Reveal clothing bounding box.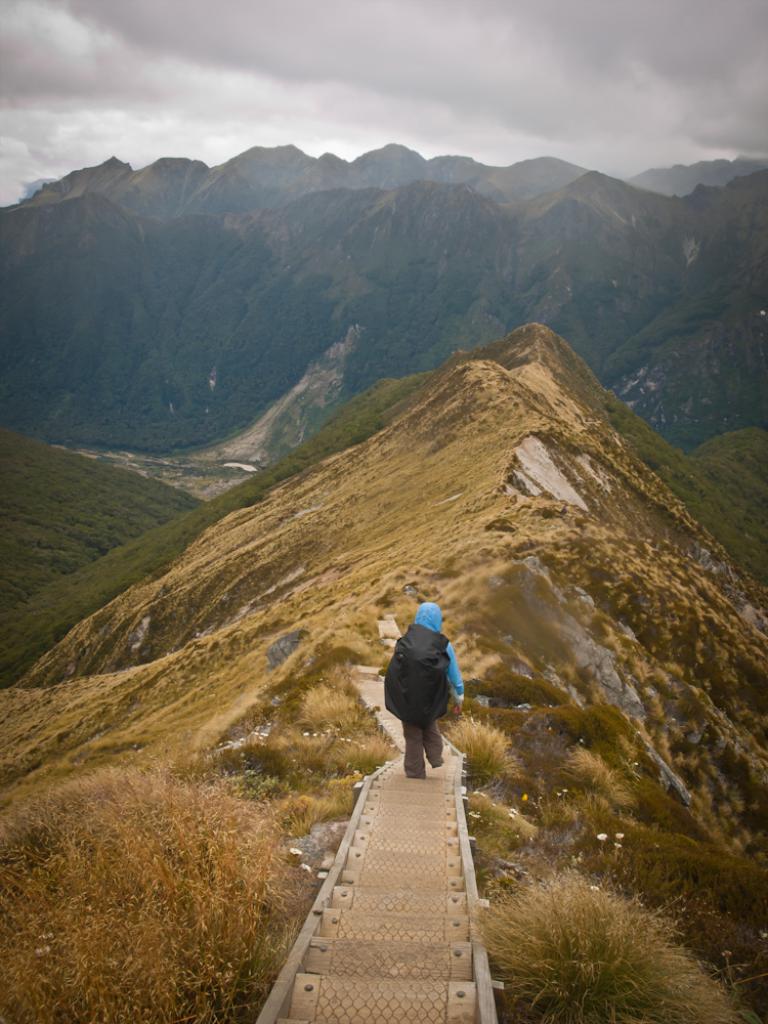
Revealed: Rect(376, 601, 463, 773).
